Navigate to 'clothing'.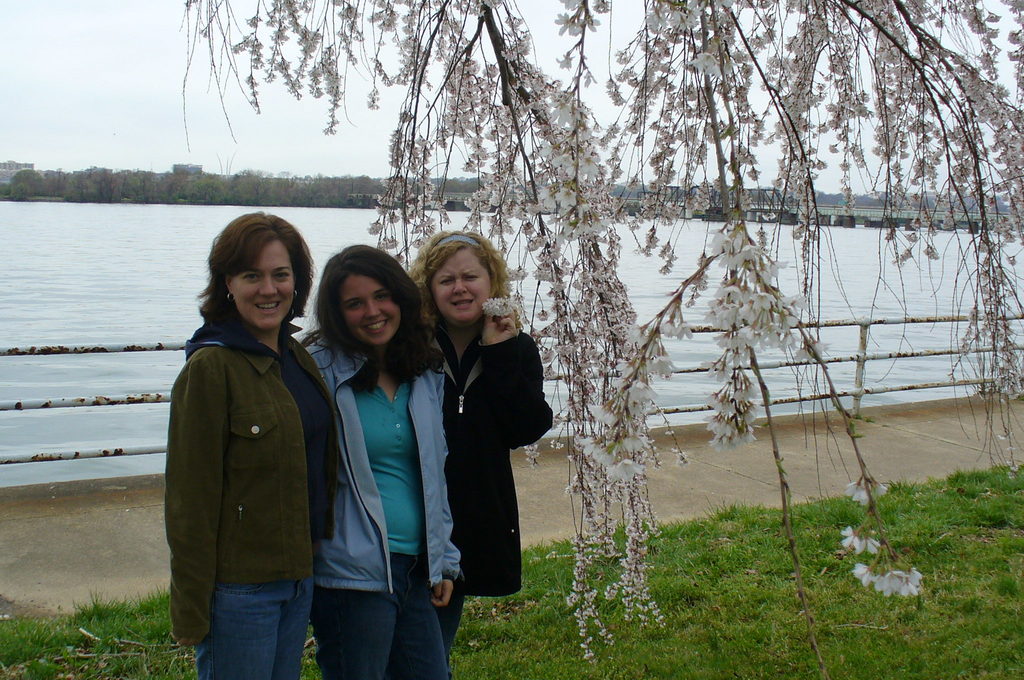
Navigation target: box=[167, 282, 344, 679].
